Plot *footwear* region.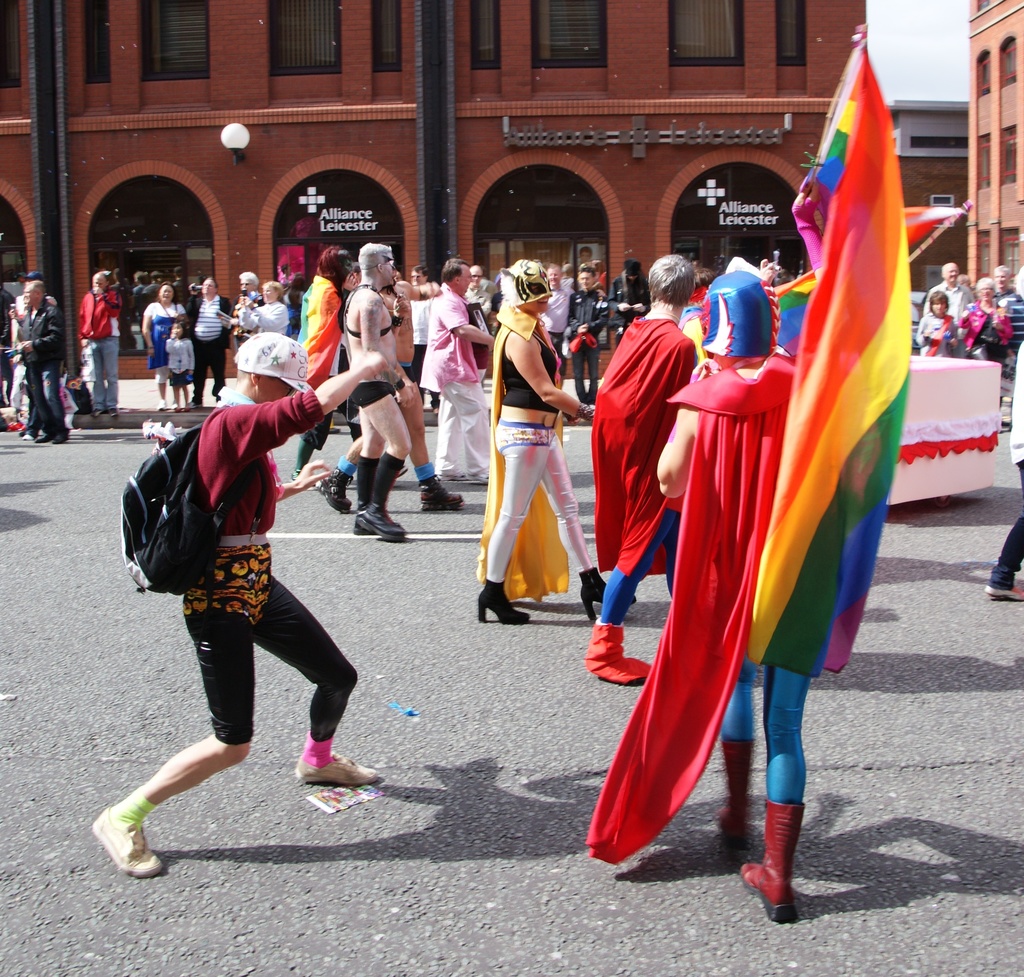
Plotted at [x1=586, y1=627, x2=655, y2=687].
